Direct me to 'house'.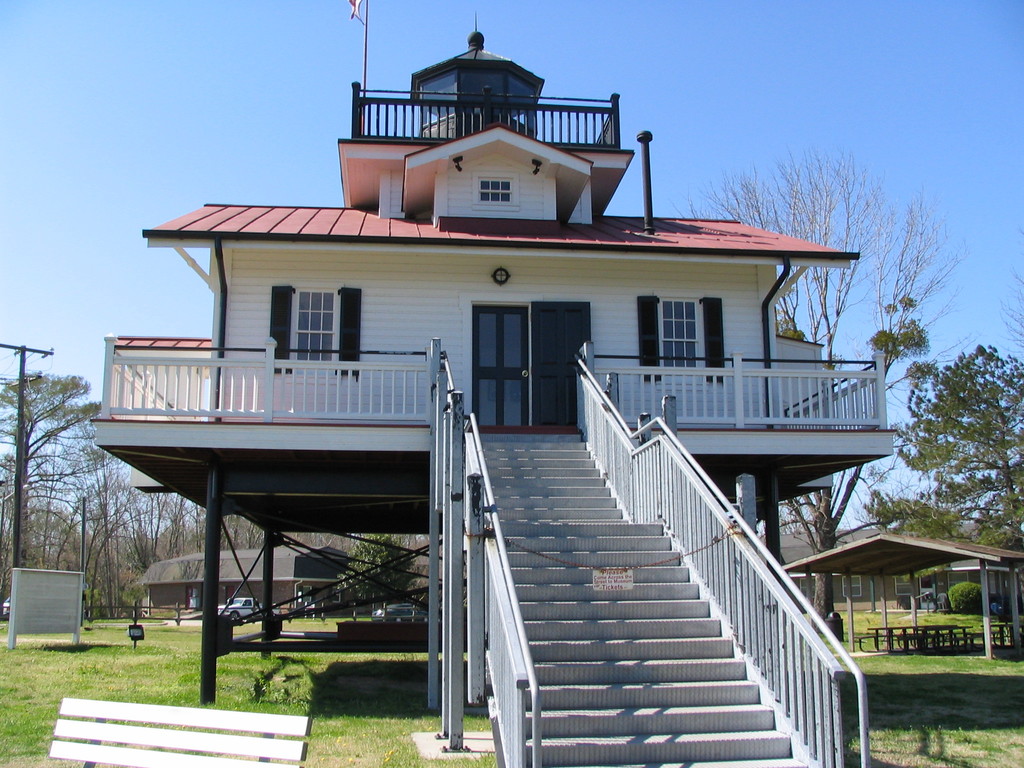
Direction: 47:9:931:664.
